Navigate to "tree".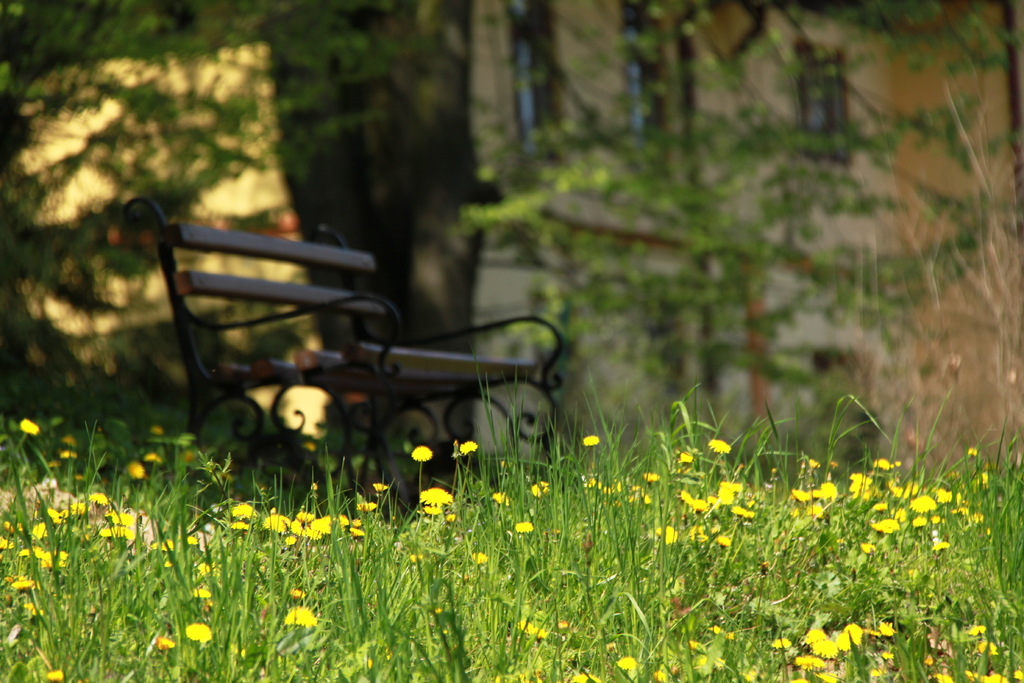
Navigation target: box=[0, 0, 1023, 554].
